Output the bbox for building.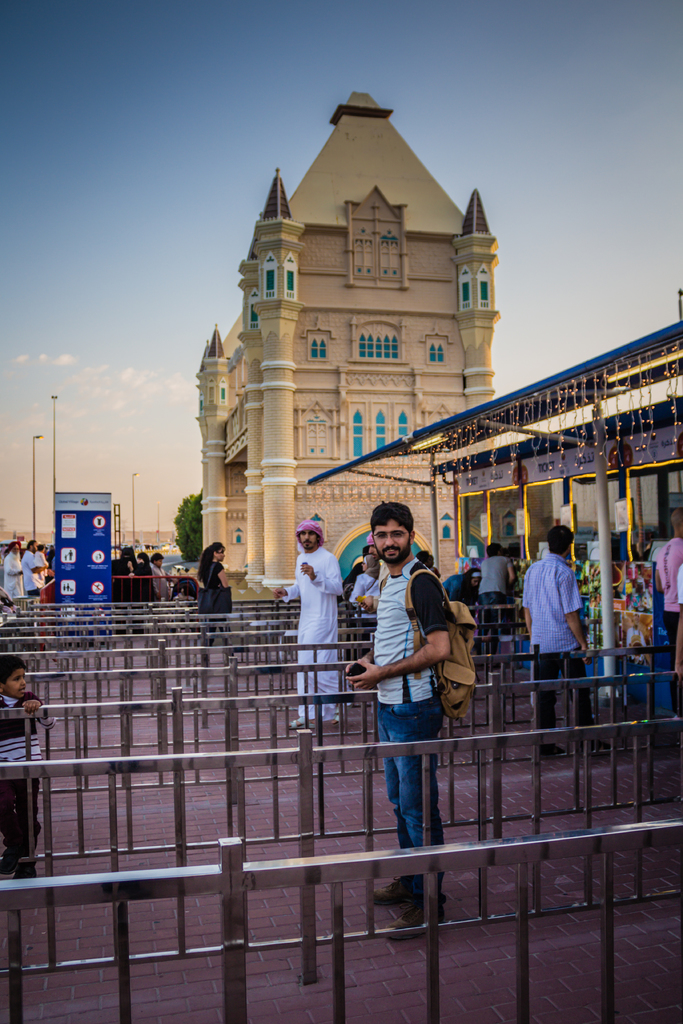
detection(197, 97, 502, 613).
